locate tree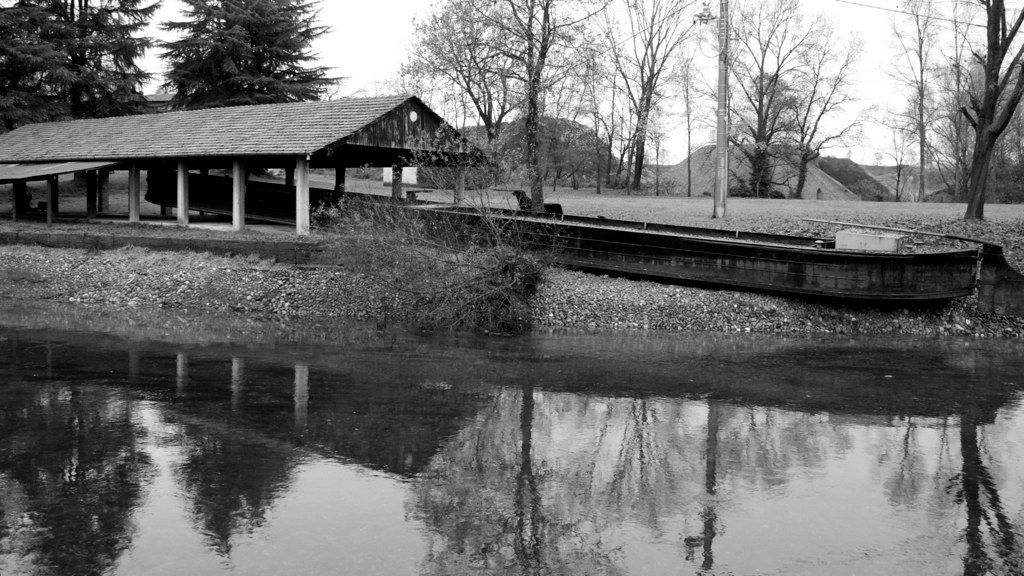
699/0/823/201
